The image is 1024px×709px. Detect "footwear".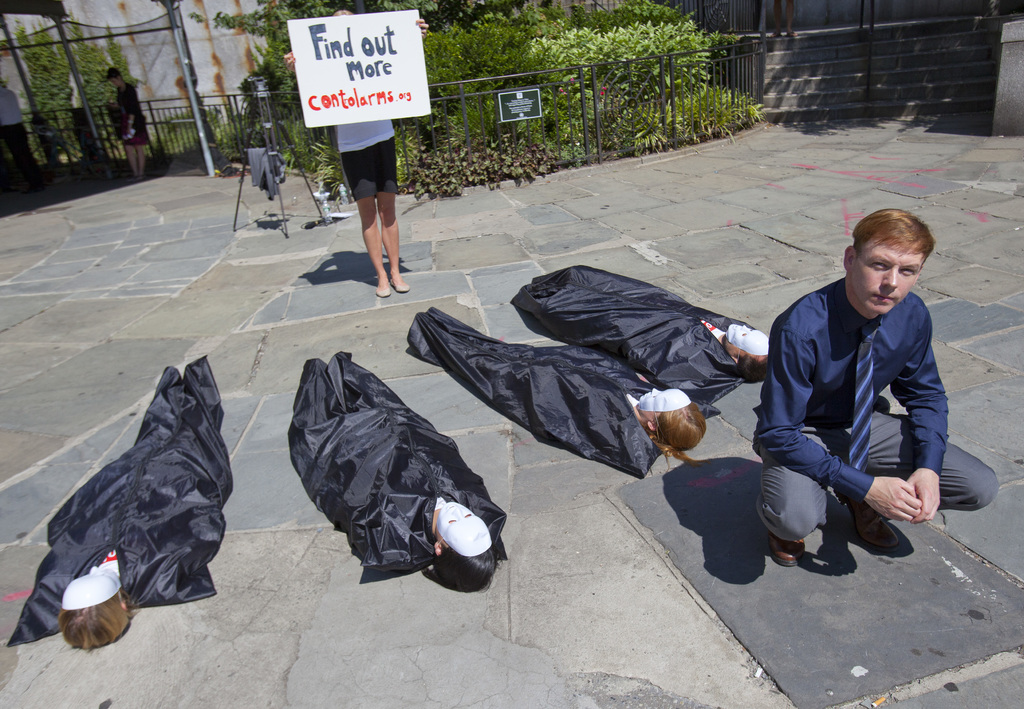
Detection: l=769, t=534, r=811, b=566.
